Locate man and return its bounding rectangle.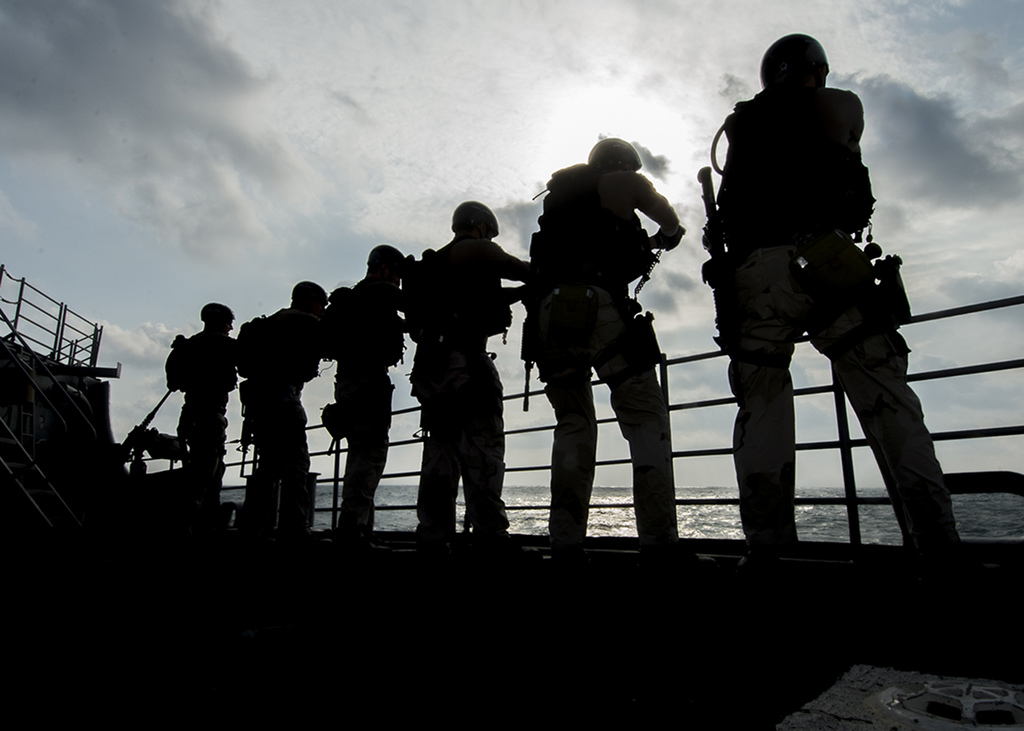
left=697, top=28, right=934, bottom=566.
